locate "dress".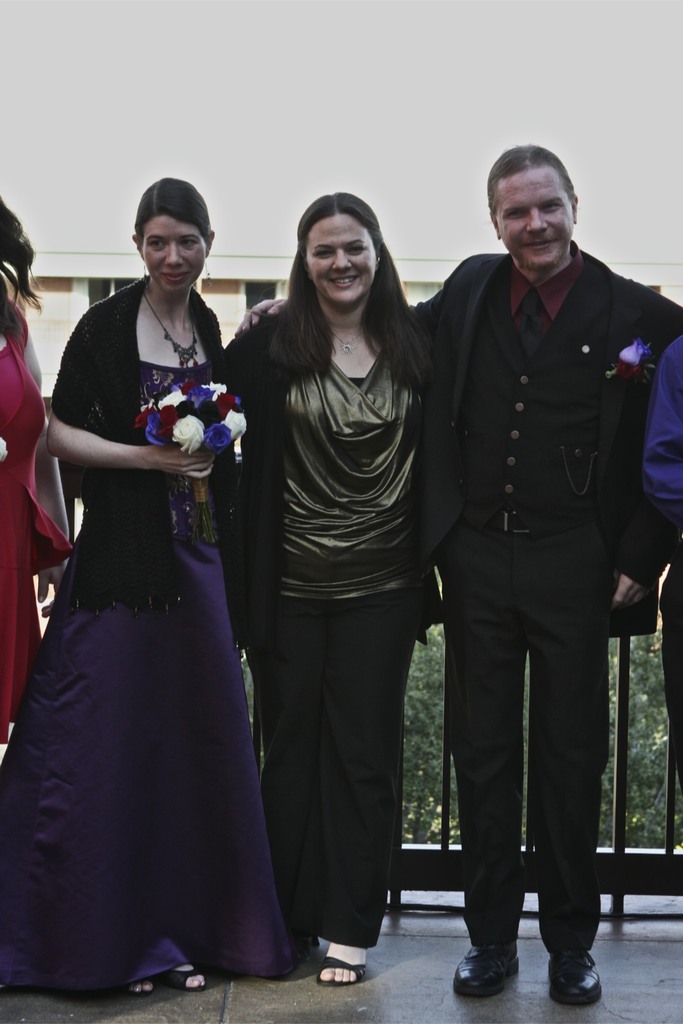
Bounding box: 3:308:78:735.
